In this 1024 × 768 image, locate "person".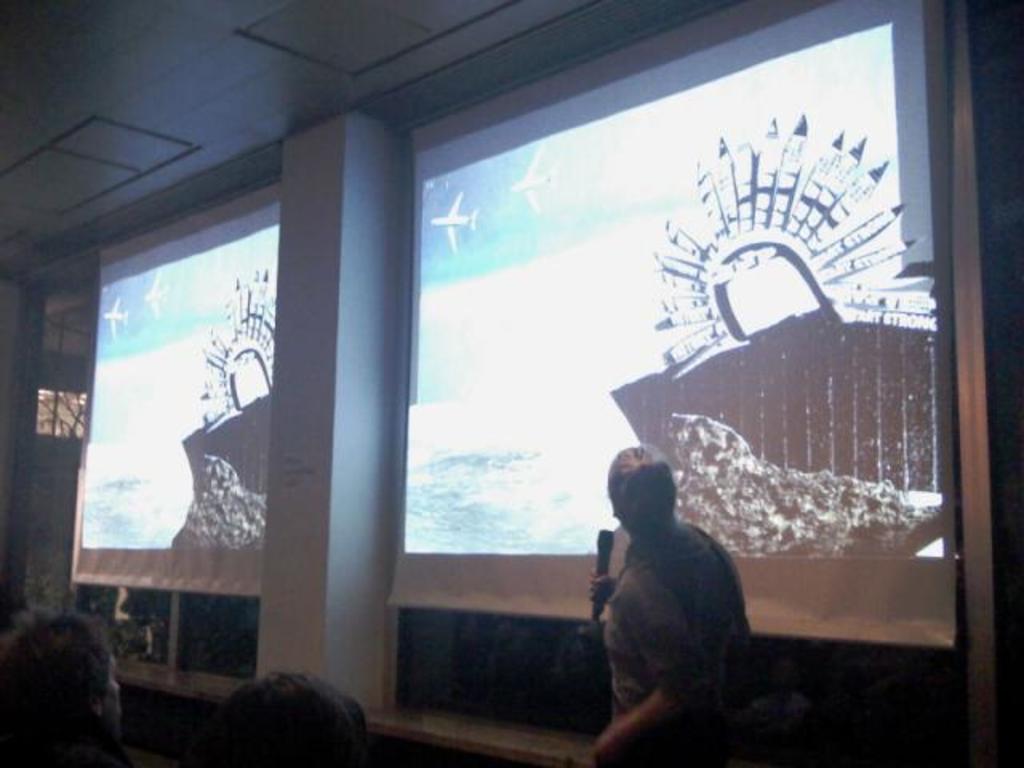
Bounding box: left=206, top=670, right=394, bottom=766.
